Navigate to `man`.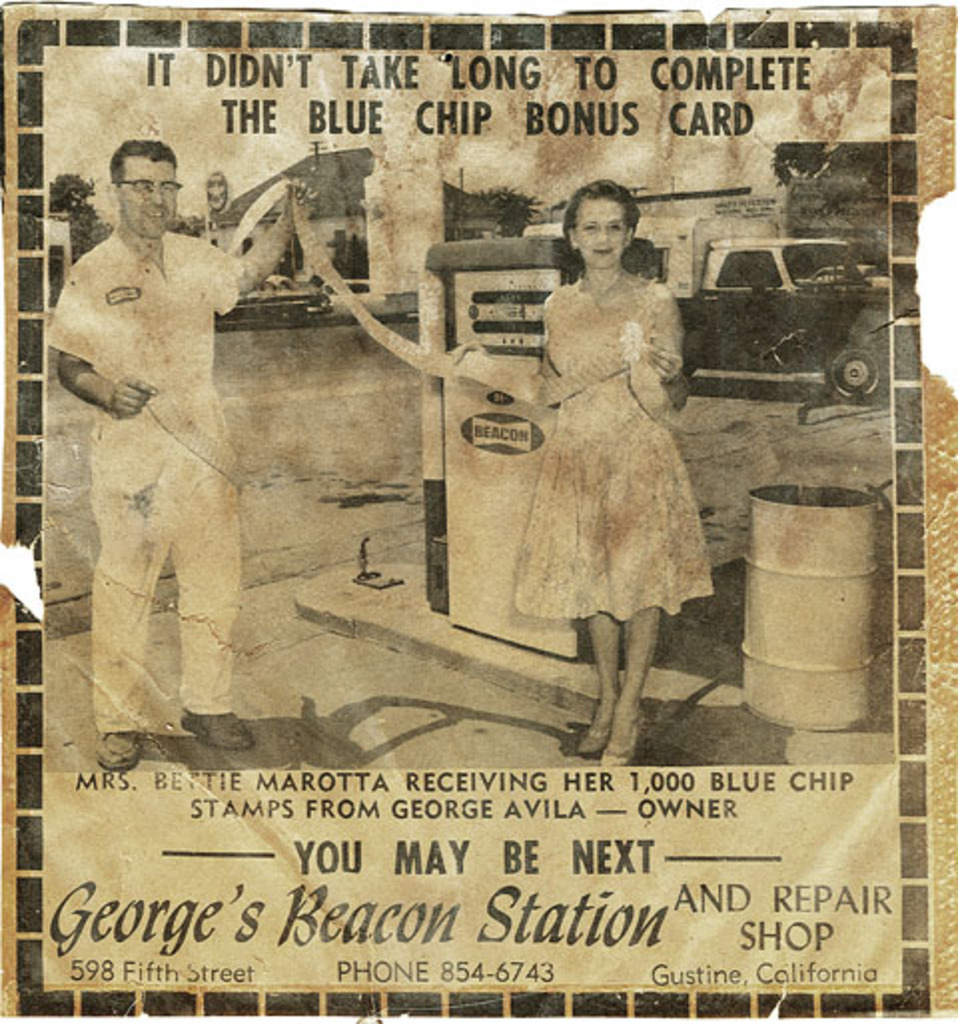
Navigation target: detection(42, 134, 319, 772).
